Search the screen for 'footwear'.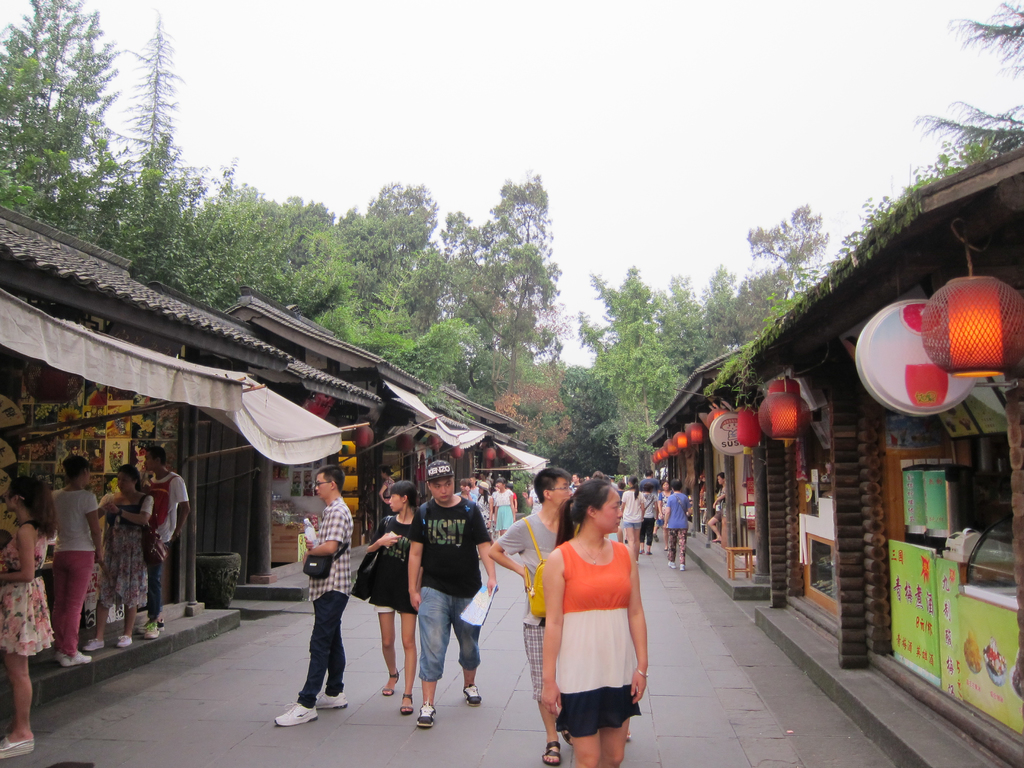
Found at 56, 651, 68, 663.
